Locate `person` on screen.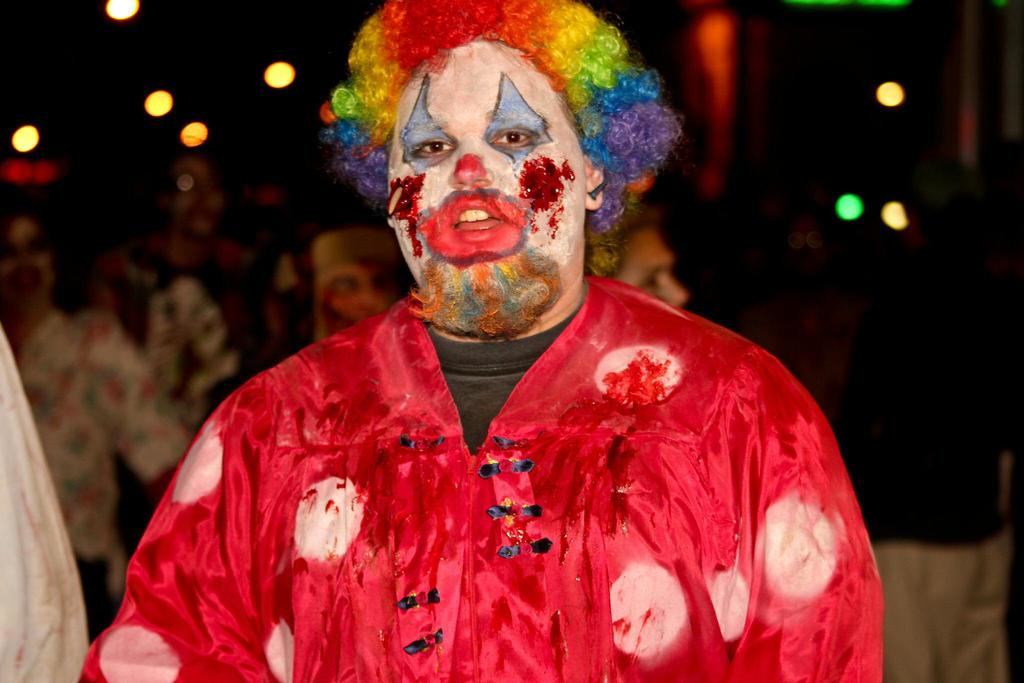
On screen at (104, 23, 904, 681).
